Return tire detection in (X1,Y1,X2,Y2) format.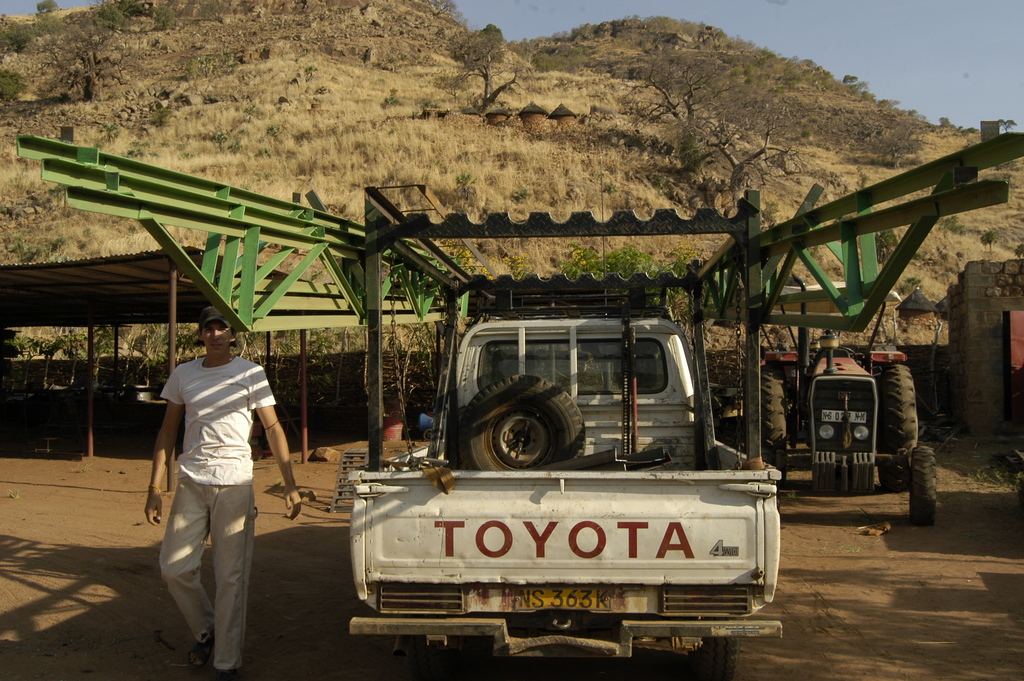
(904,444,942,531).
